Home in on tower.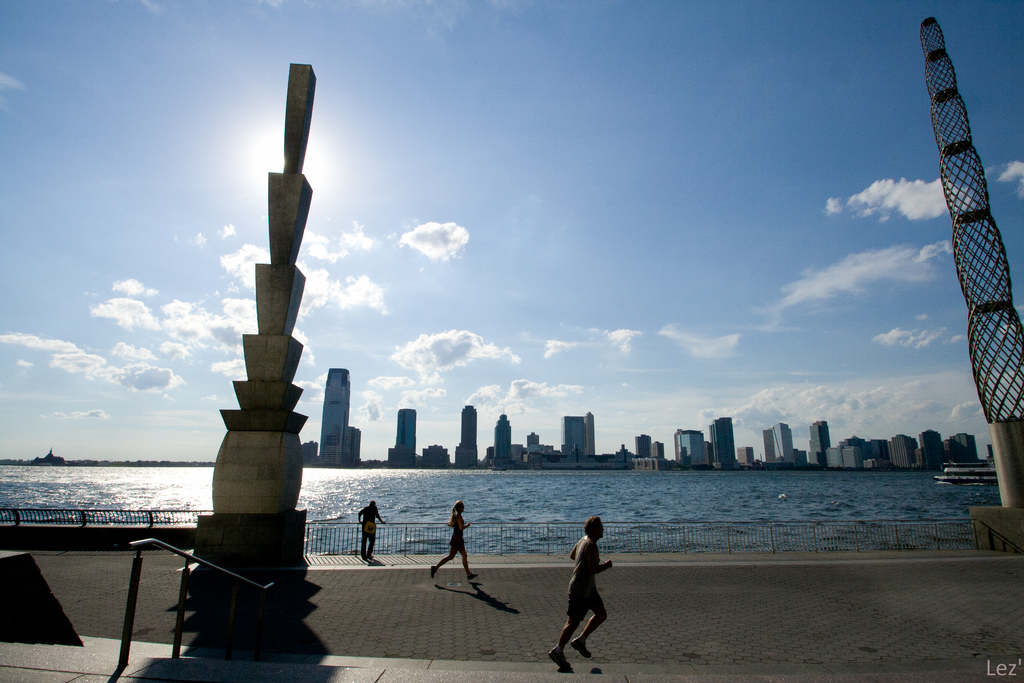
Homed in at [762, 424, 792, 468].
